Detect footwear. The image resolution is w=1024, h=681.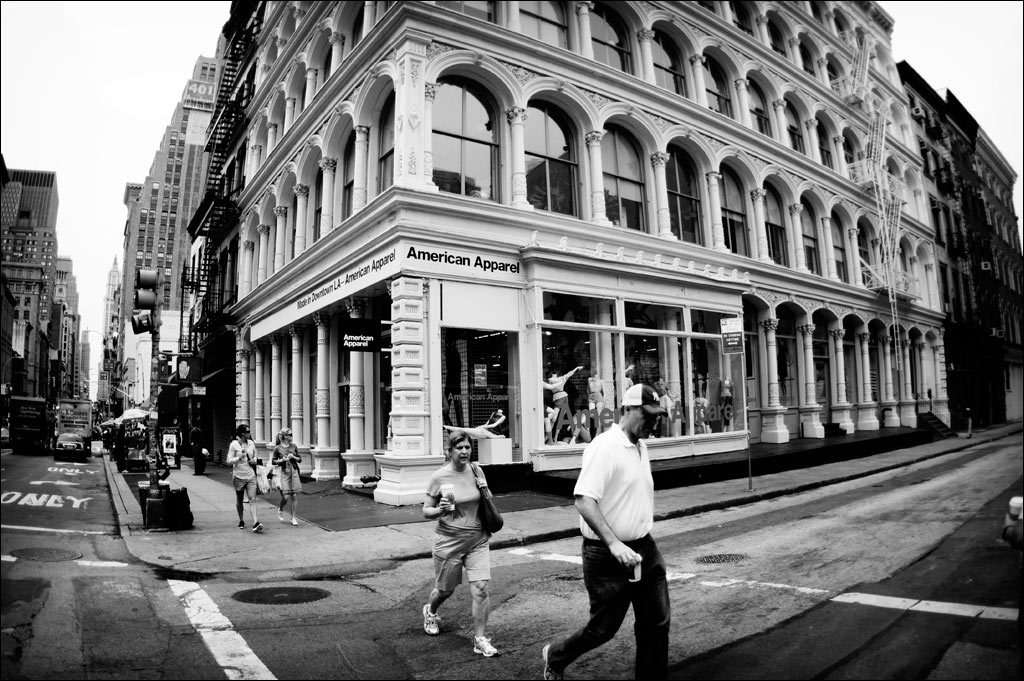
472, 637, 500, 657.
